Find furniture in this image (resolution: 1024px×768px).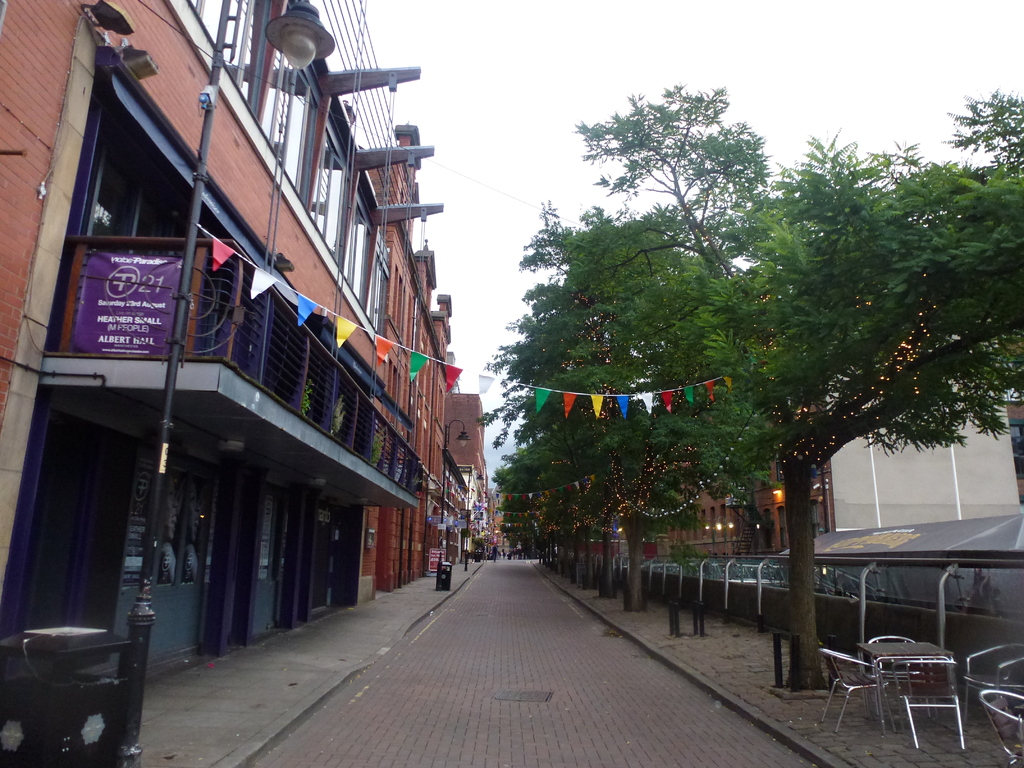
BBox(960, 637, 1023, 724).
